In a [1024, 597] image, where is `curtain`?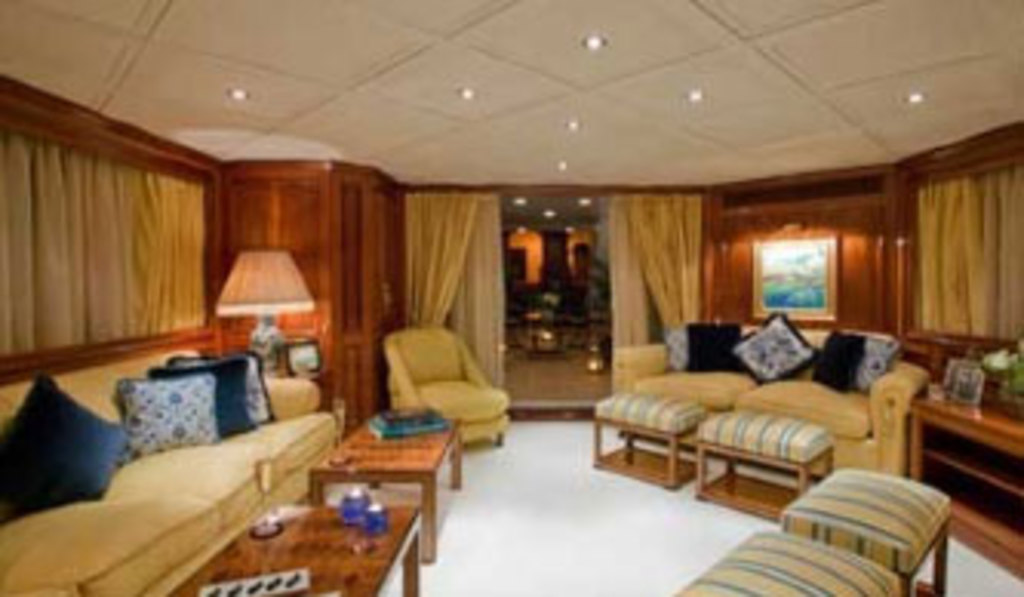
bbox(406, 191, 504, 388).
